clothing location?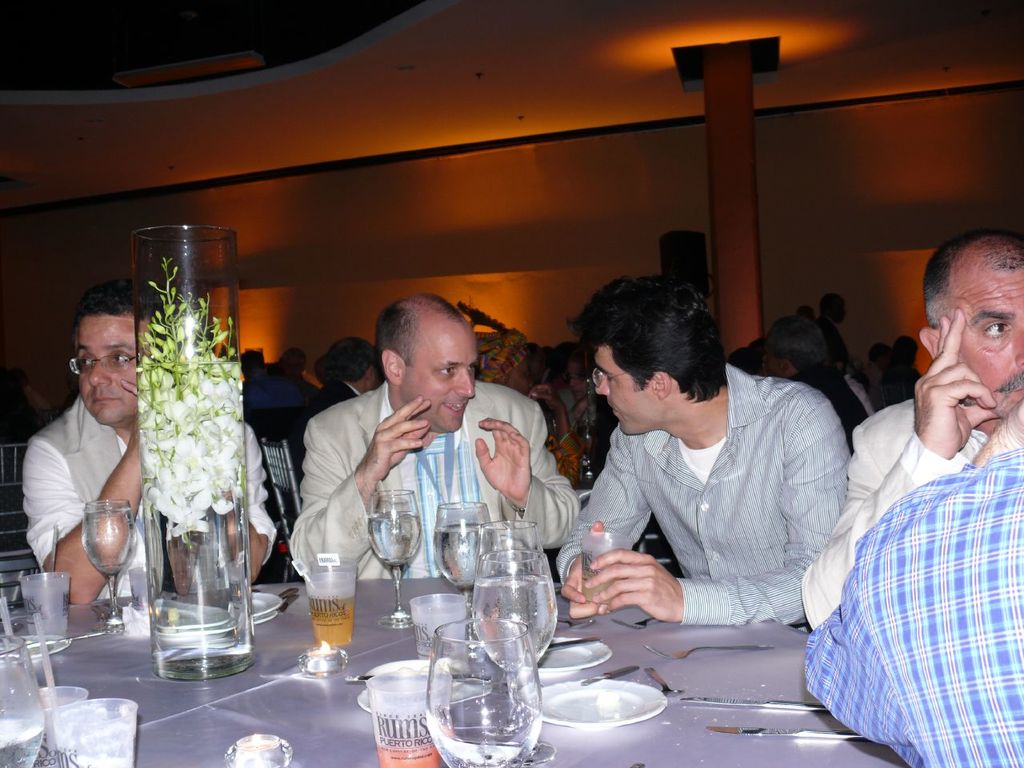
l=793, t=366, r=873, b=438
